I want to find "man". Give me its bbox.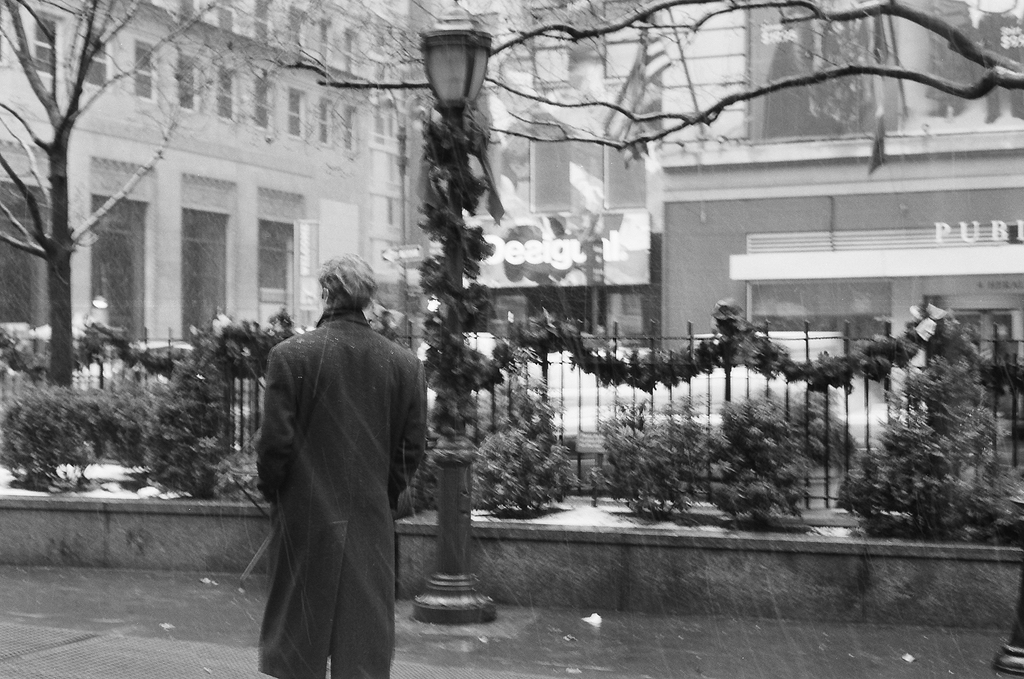
{"left": 251, "top": 227, "right": 432, "bottom": 678}.
